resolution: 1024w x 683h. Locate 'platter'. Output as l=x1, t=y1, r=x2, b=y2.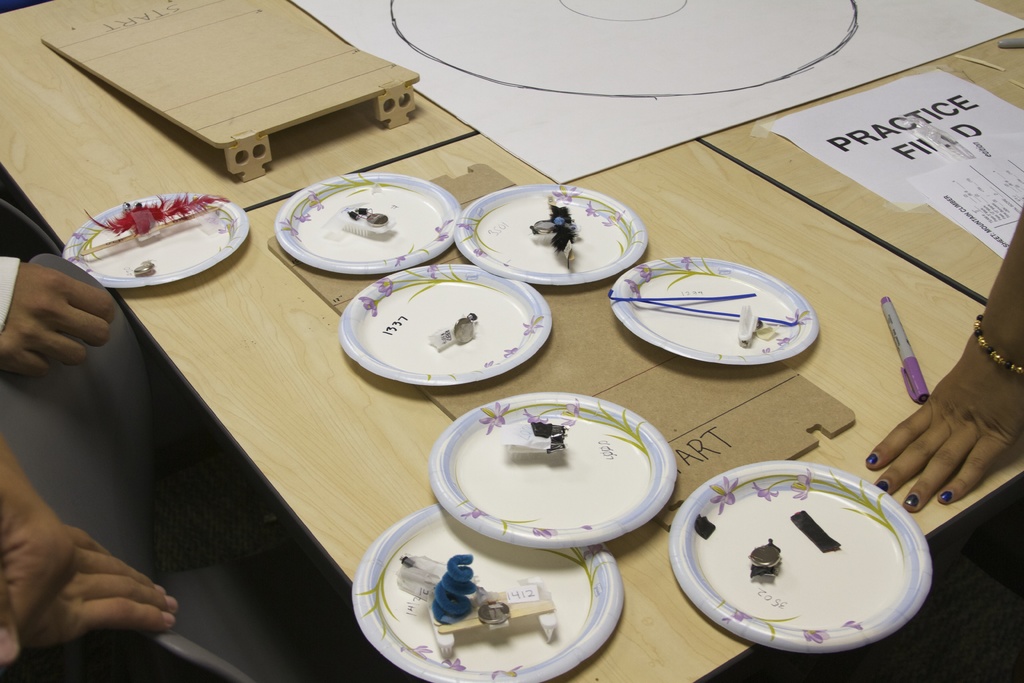
l=273, t=173, r=461, b=277.
